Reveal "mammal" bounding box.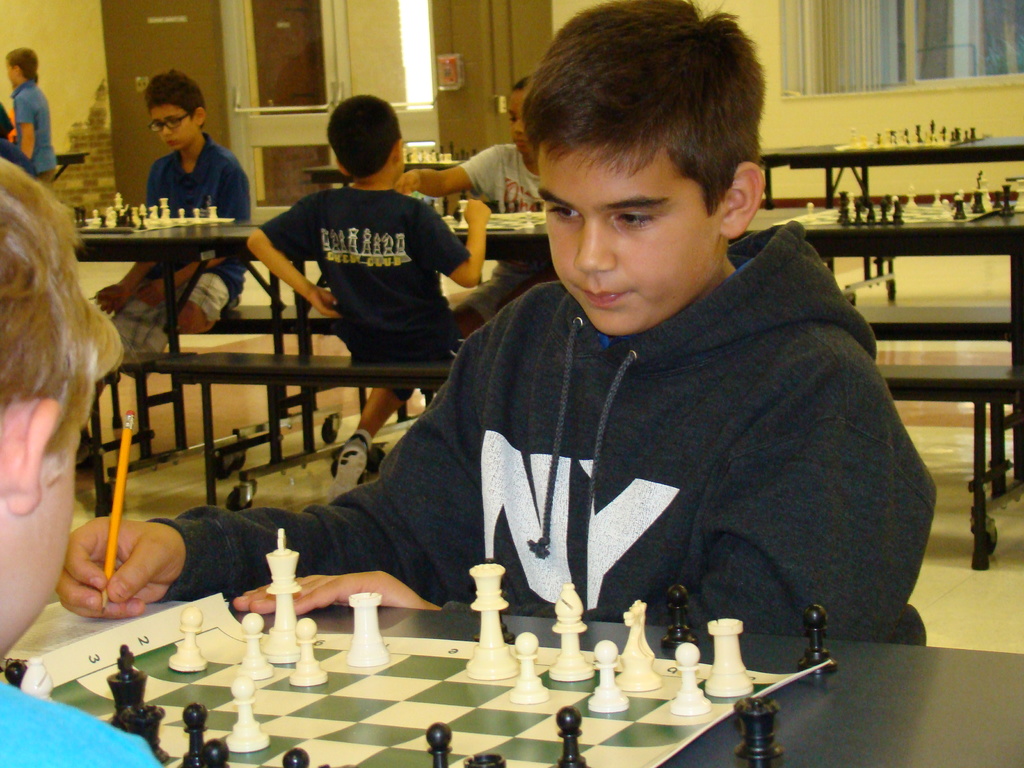
Revealed: 1,107,34,176.
